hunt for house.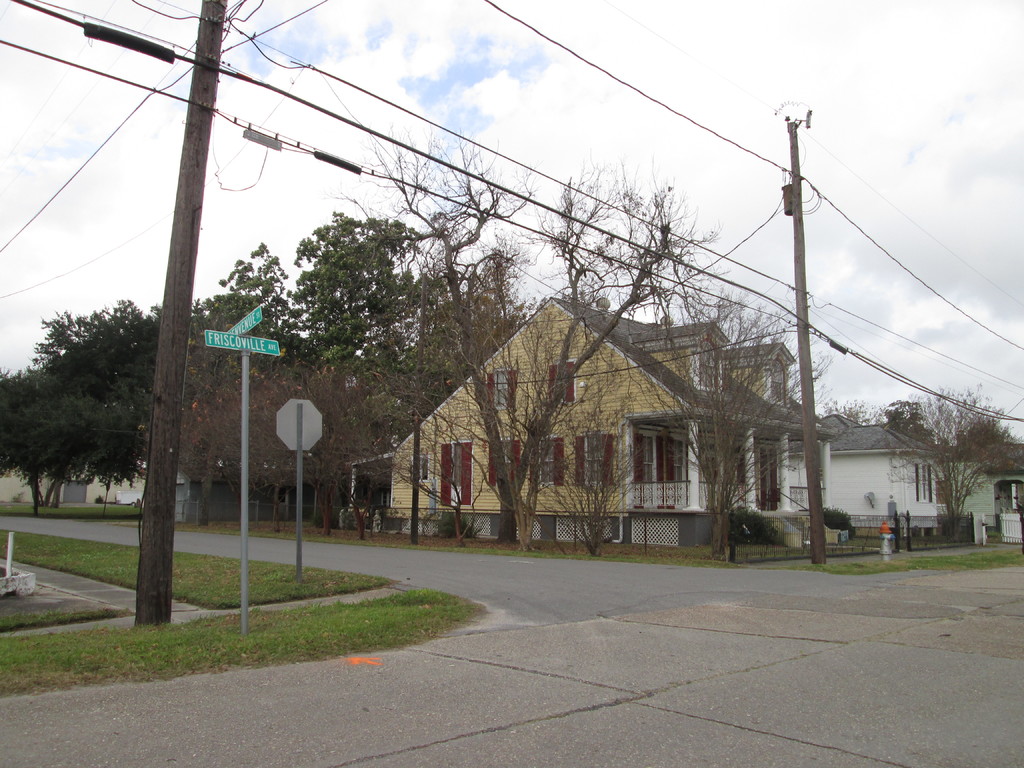
Hunted down at (left=820, top=420, right=956, bottom=552).
